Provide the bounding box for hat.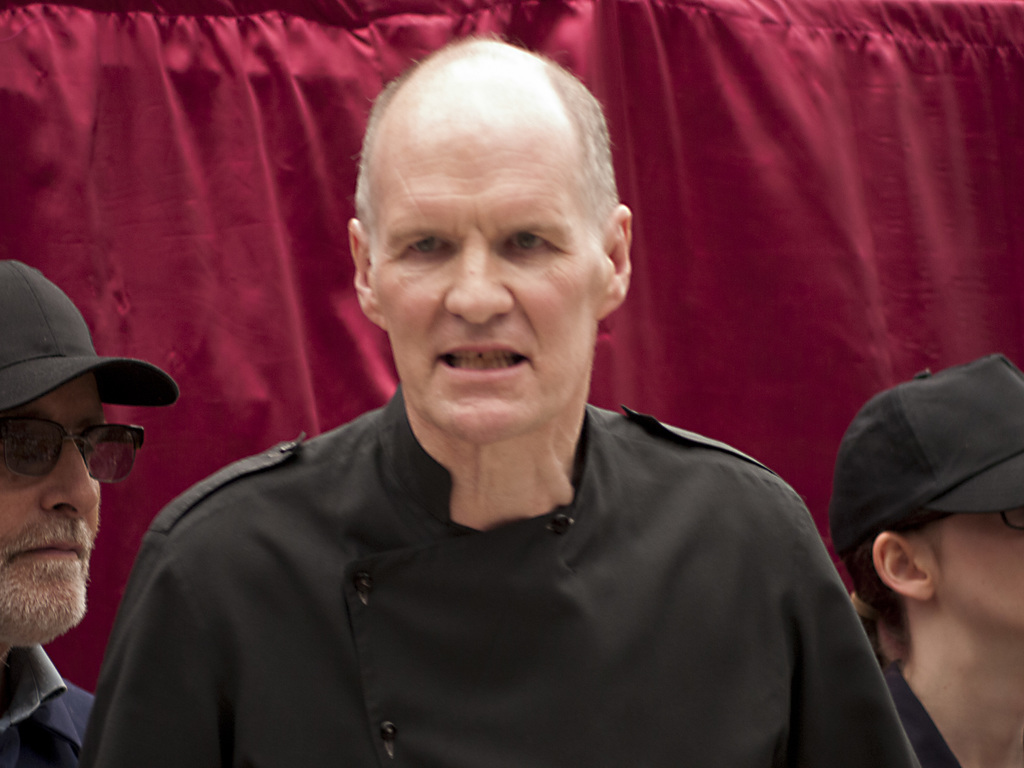
select_region(0, 260, 176, 413).
